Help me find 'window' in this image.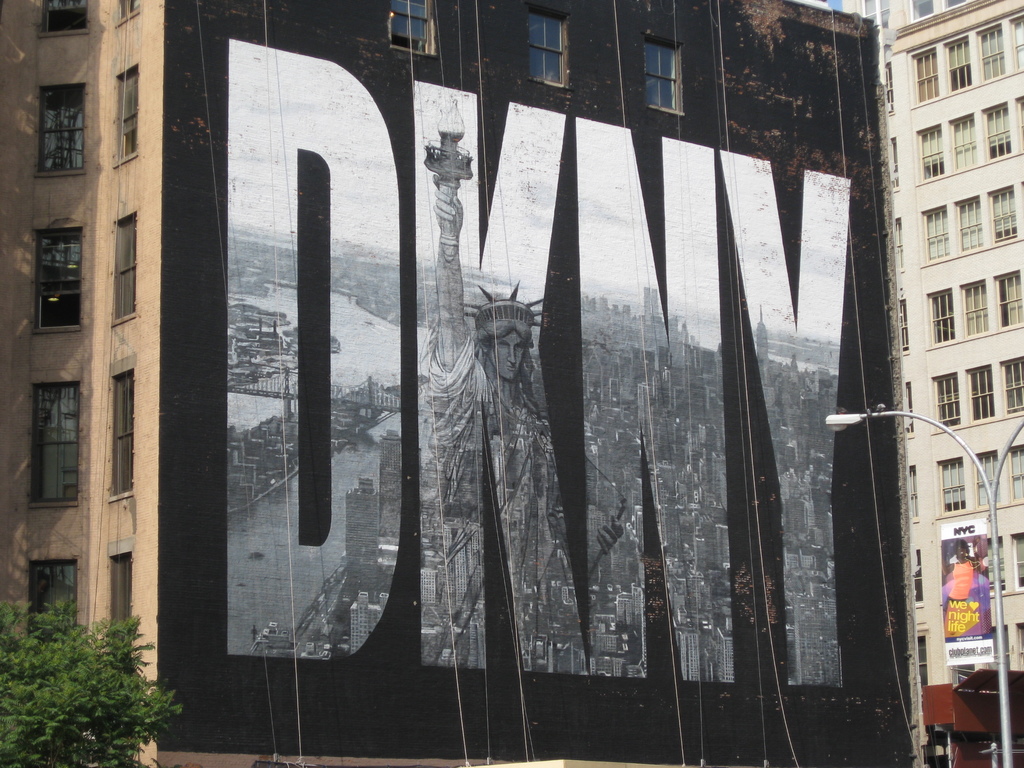
Found it: [1011,449,1023,500].
